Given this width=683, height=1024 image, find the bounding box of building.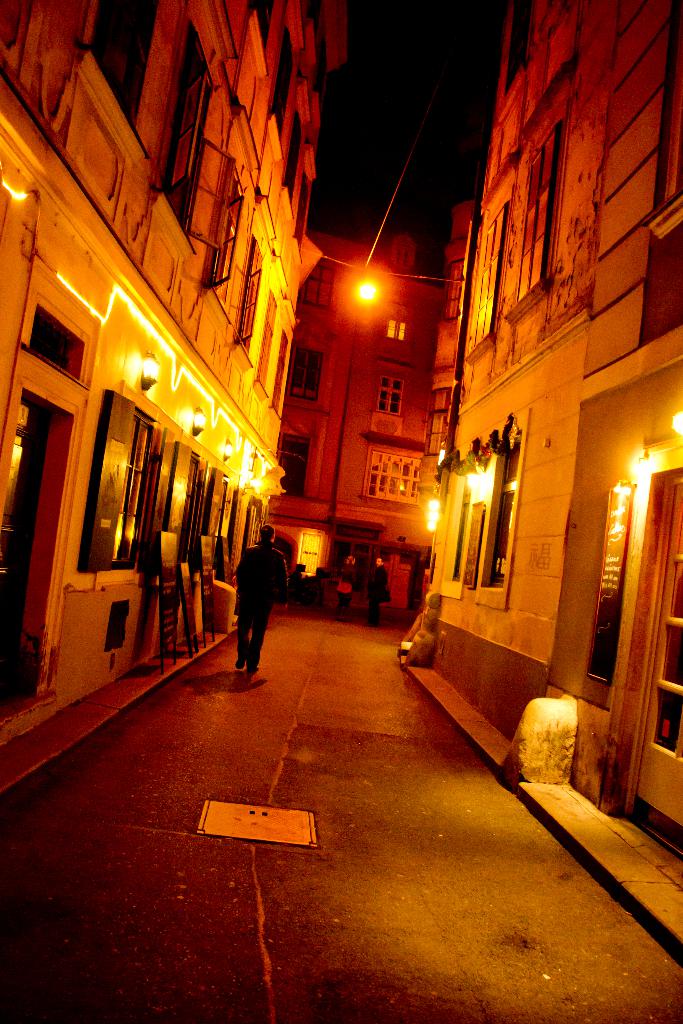
crop(262, 233, 446, 571).
